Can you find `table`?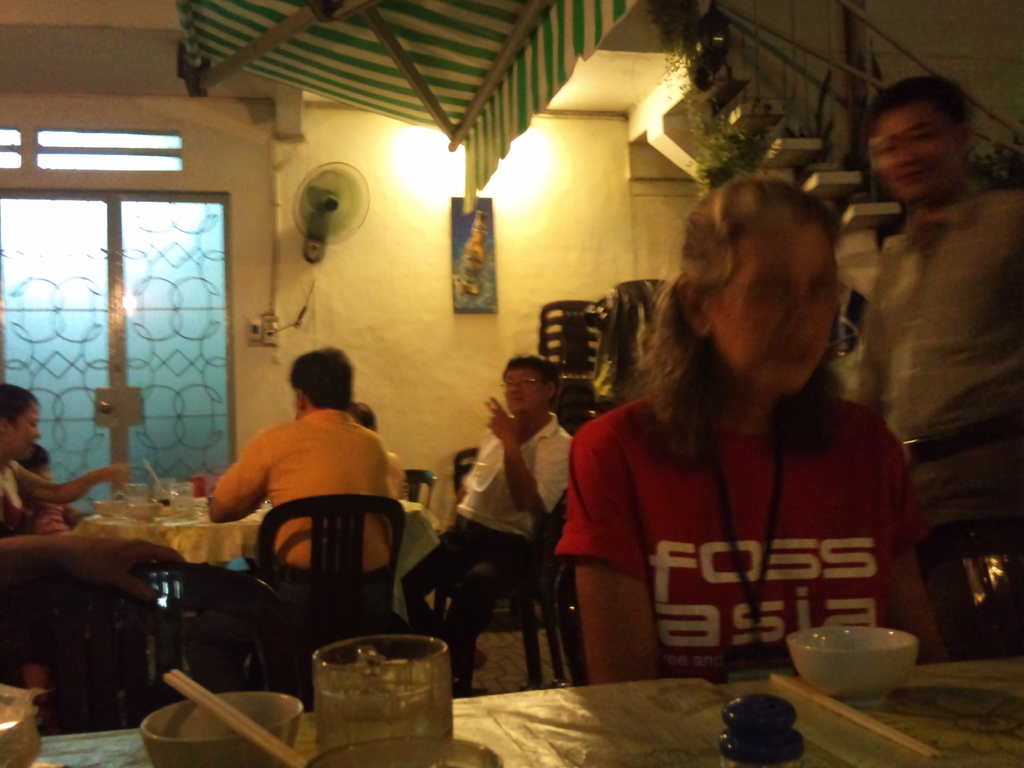
Yes, bounding box: region(76, 492, 435, 580).
